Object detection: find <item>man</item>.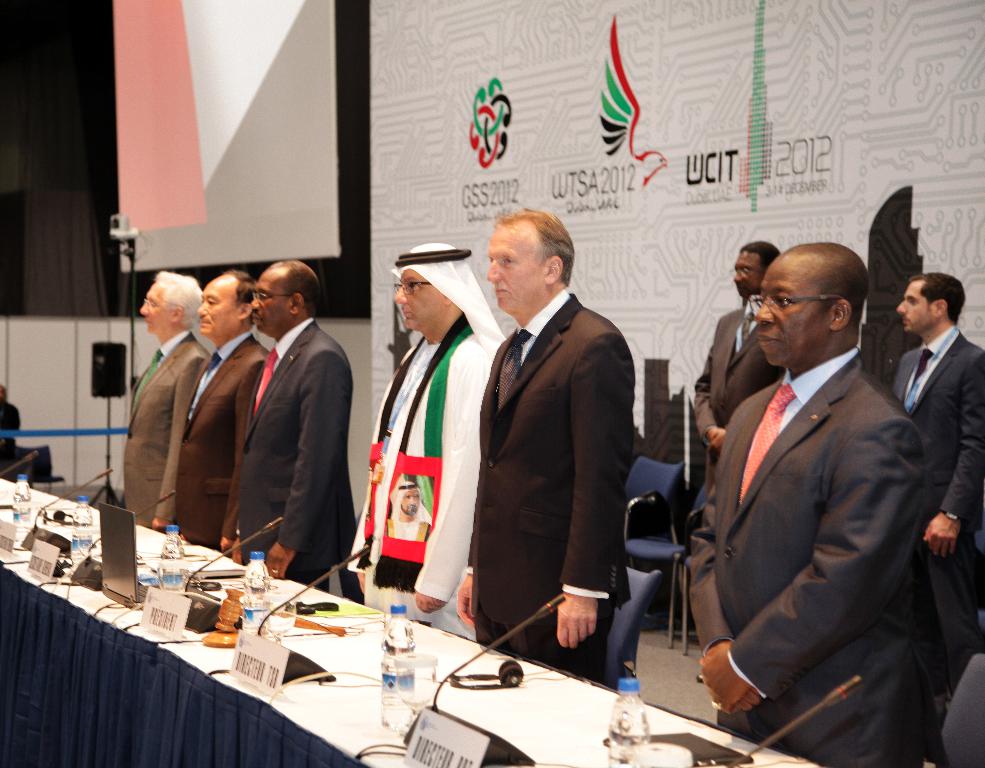
231:266:359:593.
